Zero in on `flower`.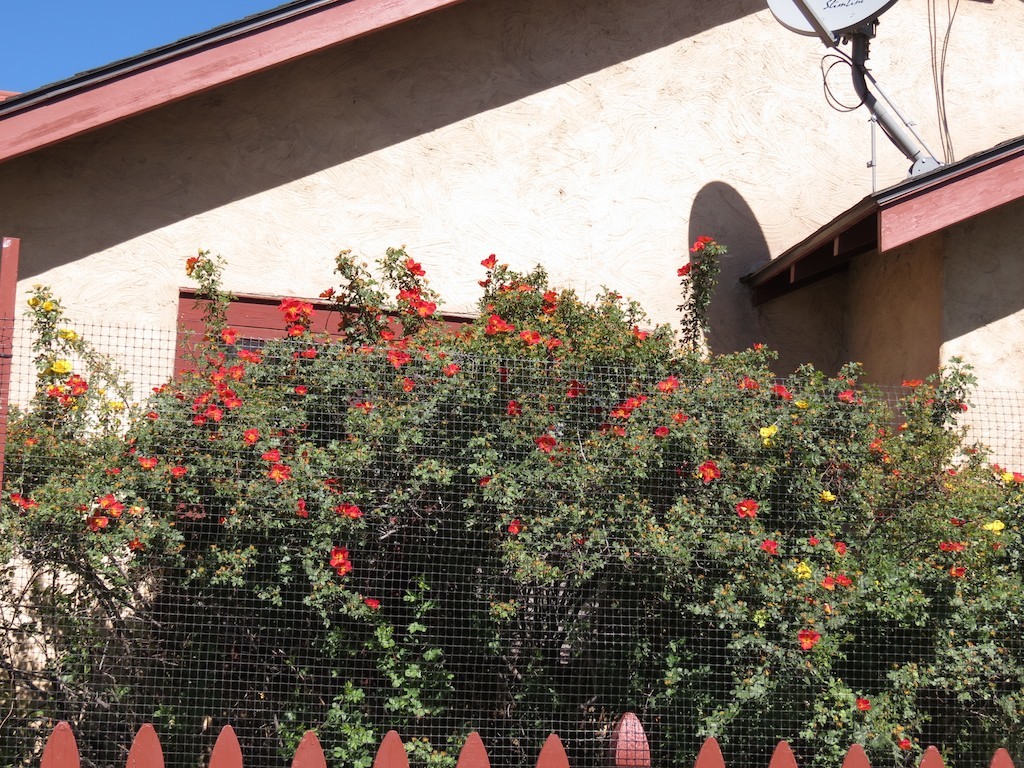
Zeroed in: crop(839, 578, 846, 586).
